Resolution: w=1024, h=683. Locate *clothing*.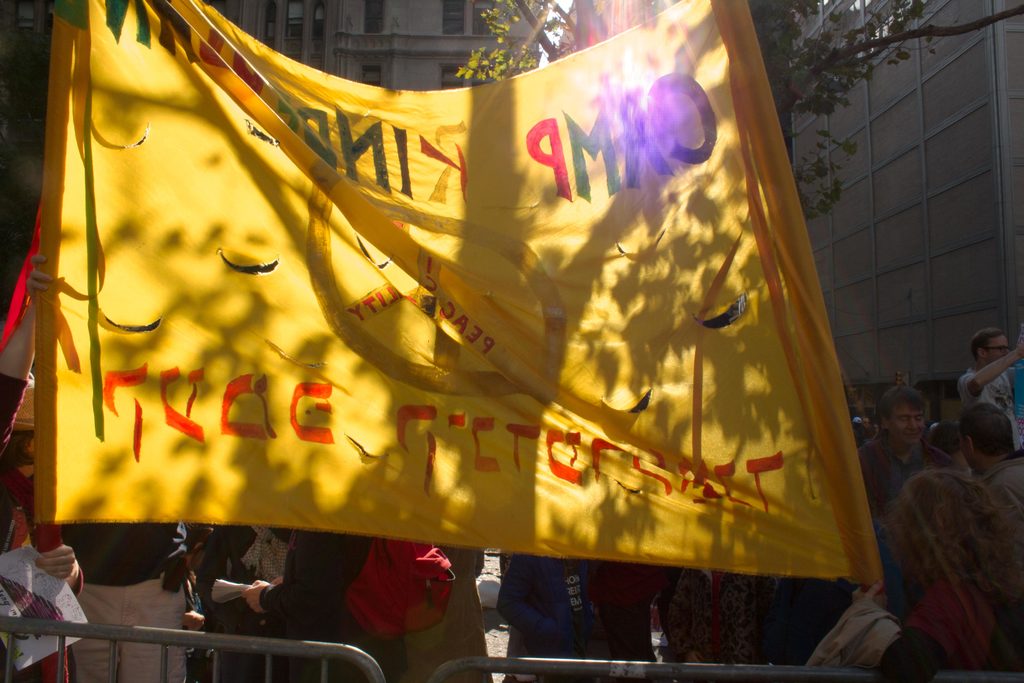
bbox(255, 521, 404, 682).
